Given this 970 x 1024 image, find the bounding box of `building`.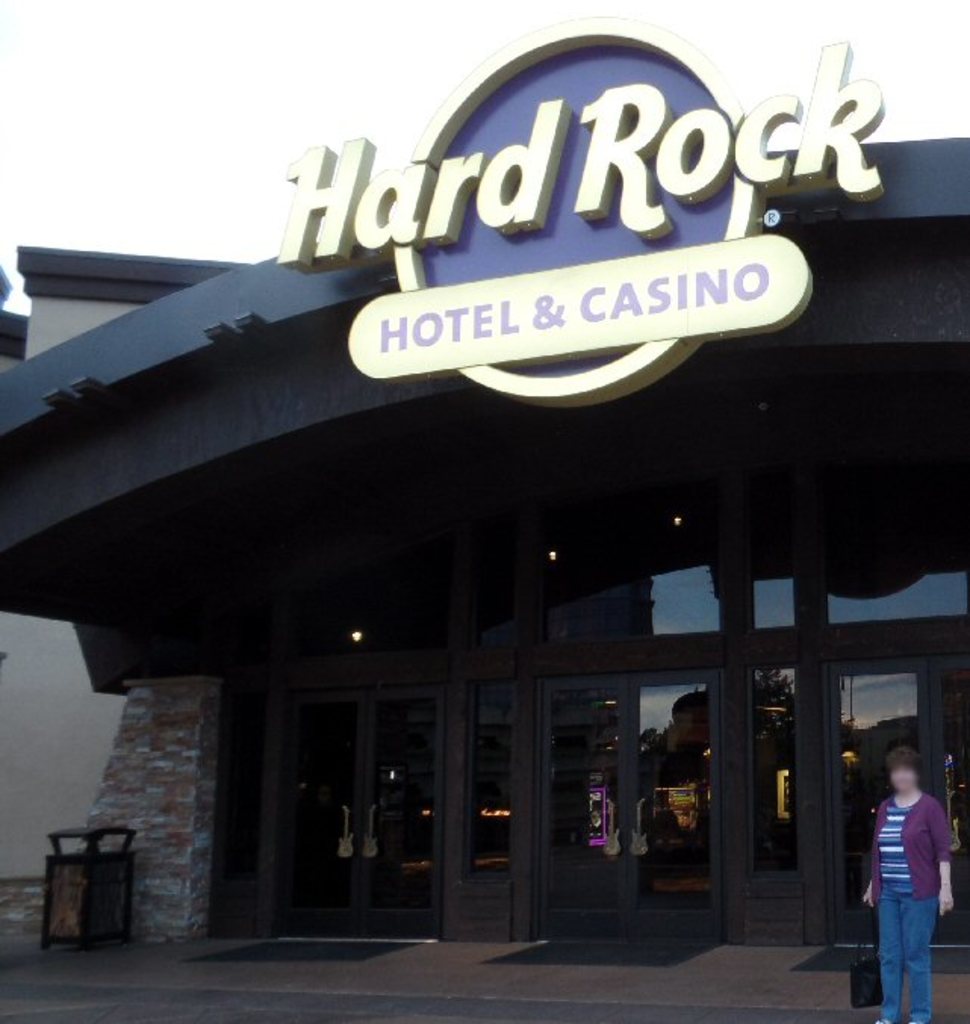
2/15/968/936.
